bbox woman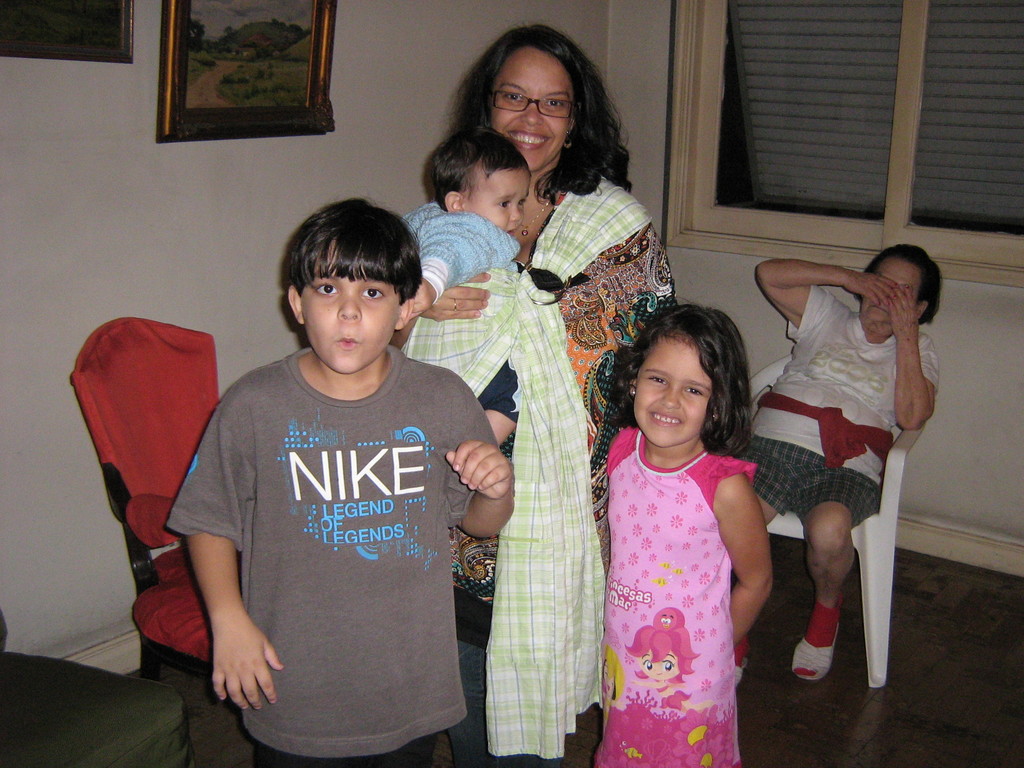
bbox(738, 243, 941, 690)
